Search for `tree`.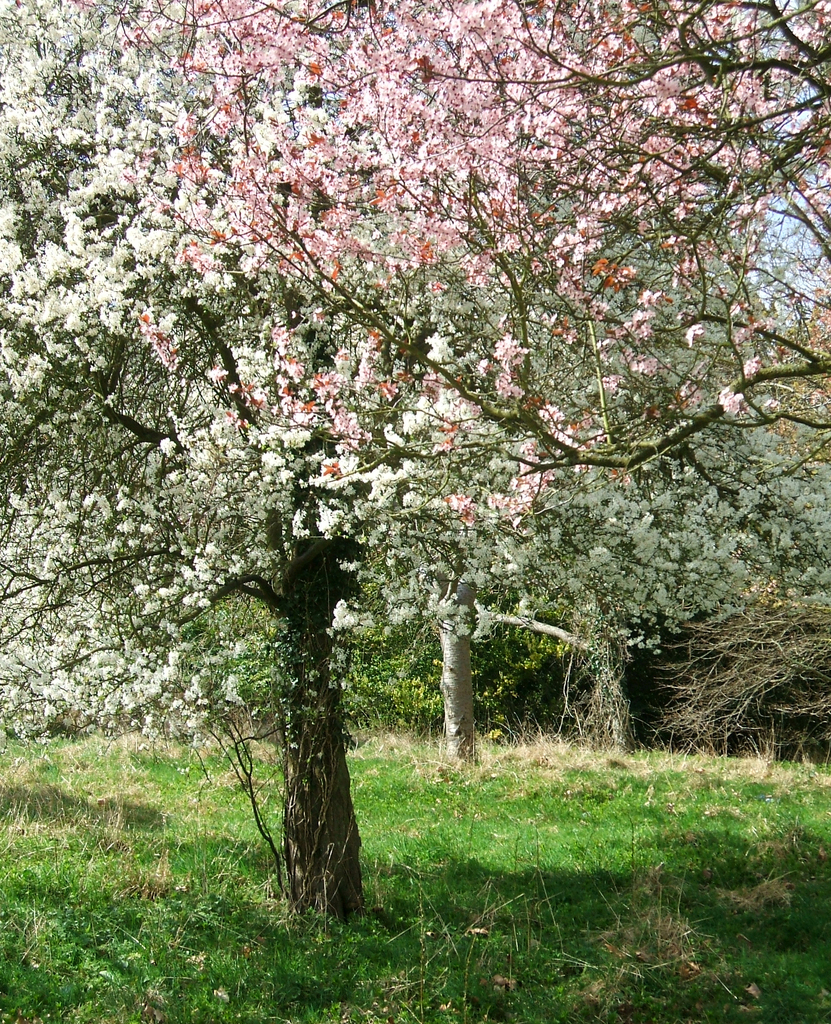
Found at select_region(0, 0, 830, 919).
